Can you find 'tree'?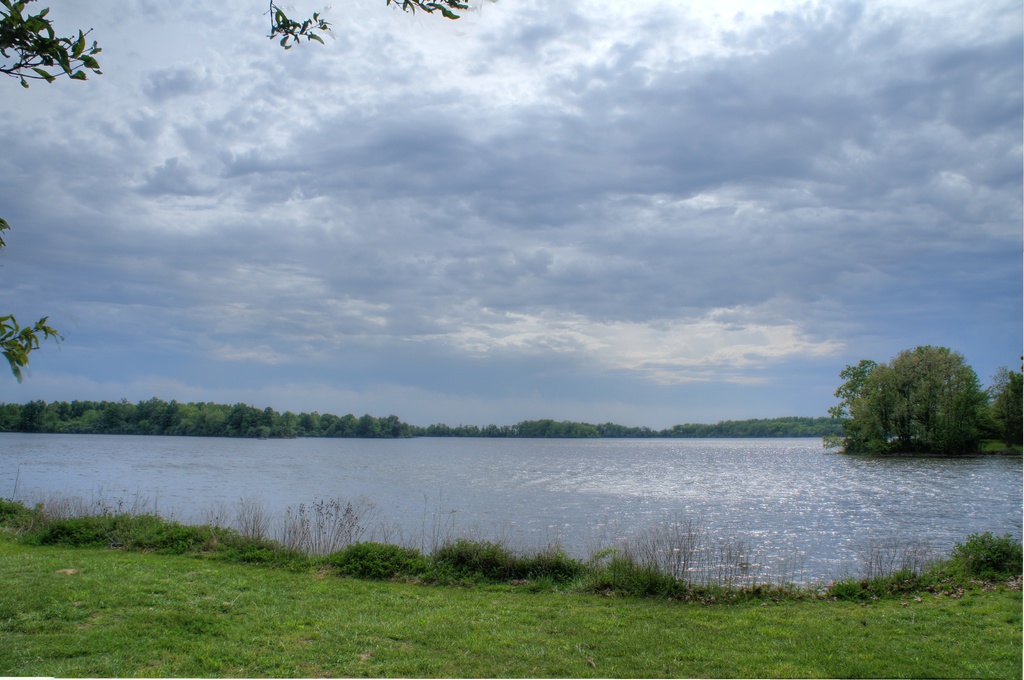
Yes, bounding box: 981, 365, 1023, 463.
